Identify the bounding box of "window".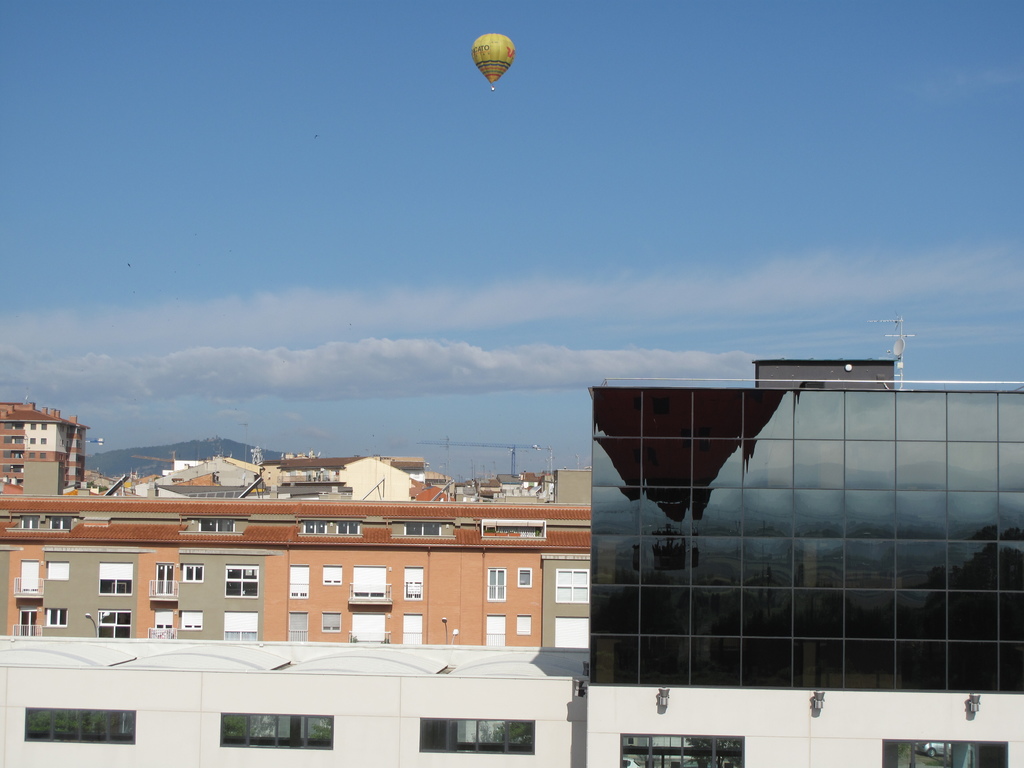
x1=186 y1=564 x2=204 y2=582.
